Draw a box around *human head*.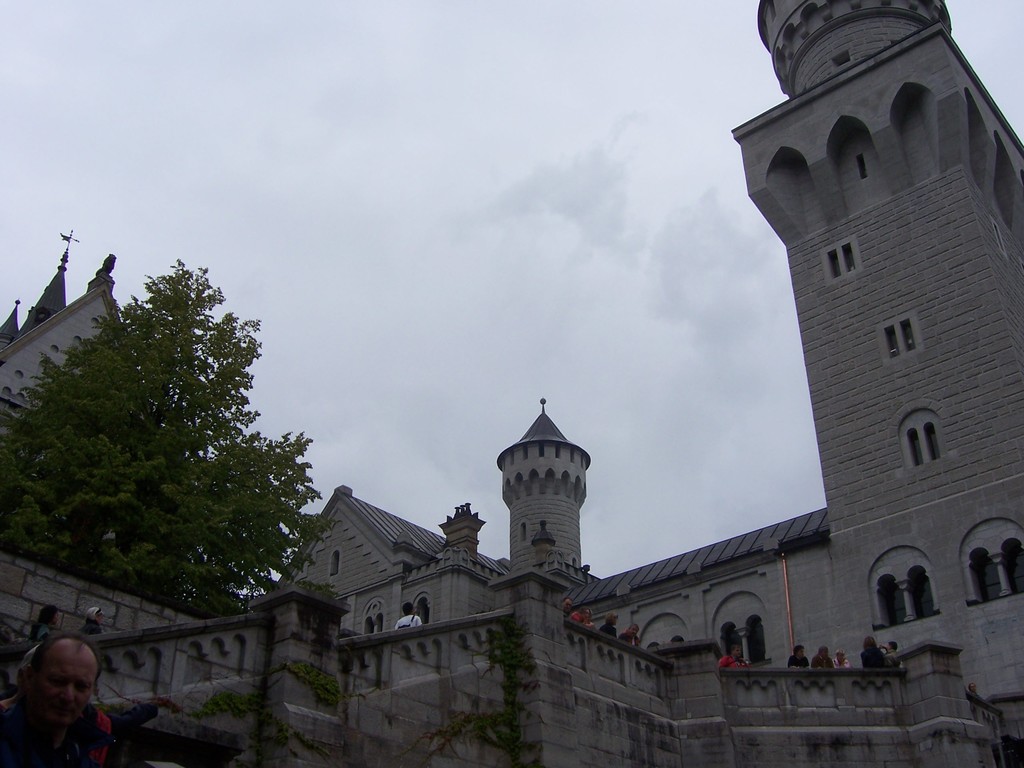
bbox=[605, 611, 616, 627].
